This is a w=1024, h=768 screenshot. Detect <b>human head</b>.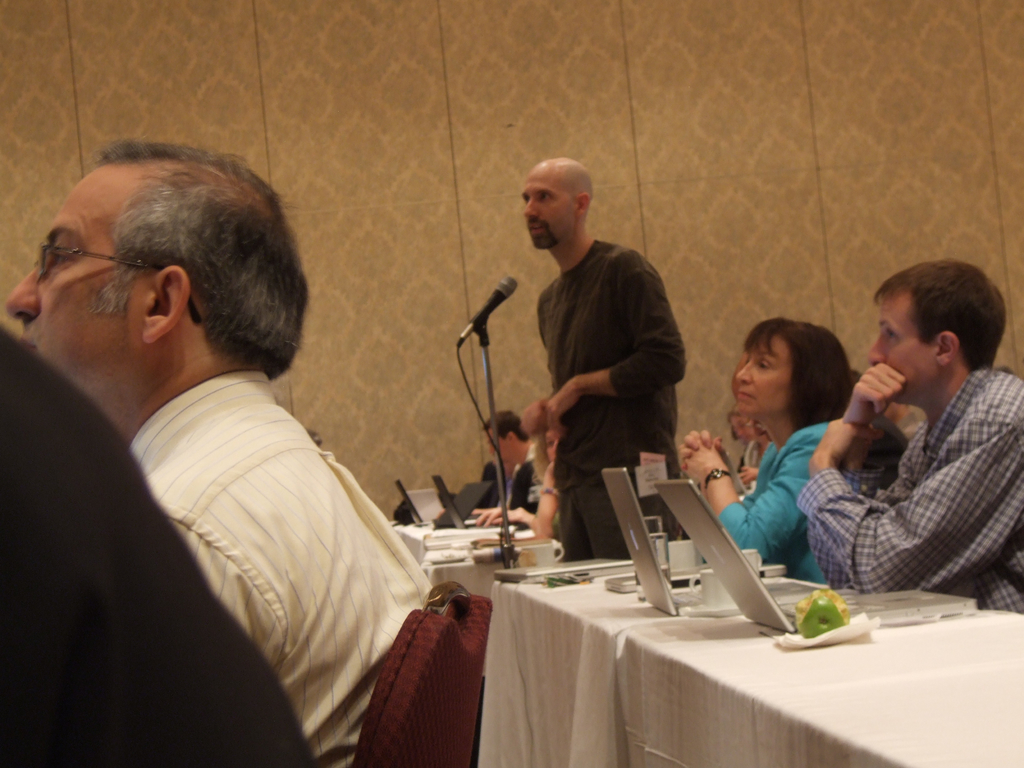
bbox=(483, 410, 531, 468).
